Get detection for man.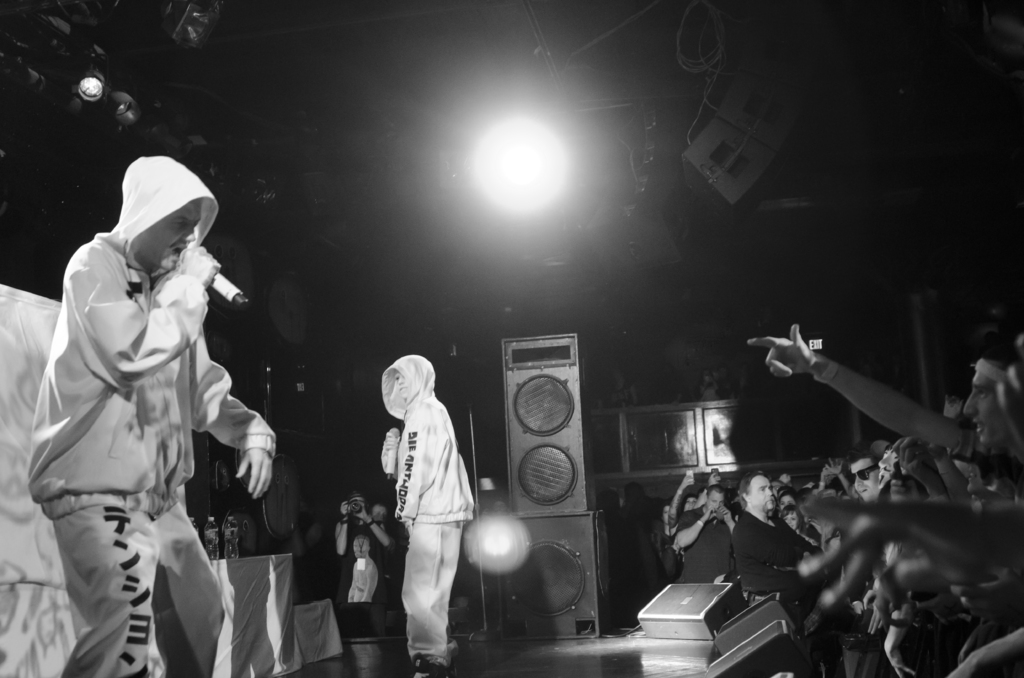
Detection: pyautogui.locateOnScreen(31, 156, 267, 666).
